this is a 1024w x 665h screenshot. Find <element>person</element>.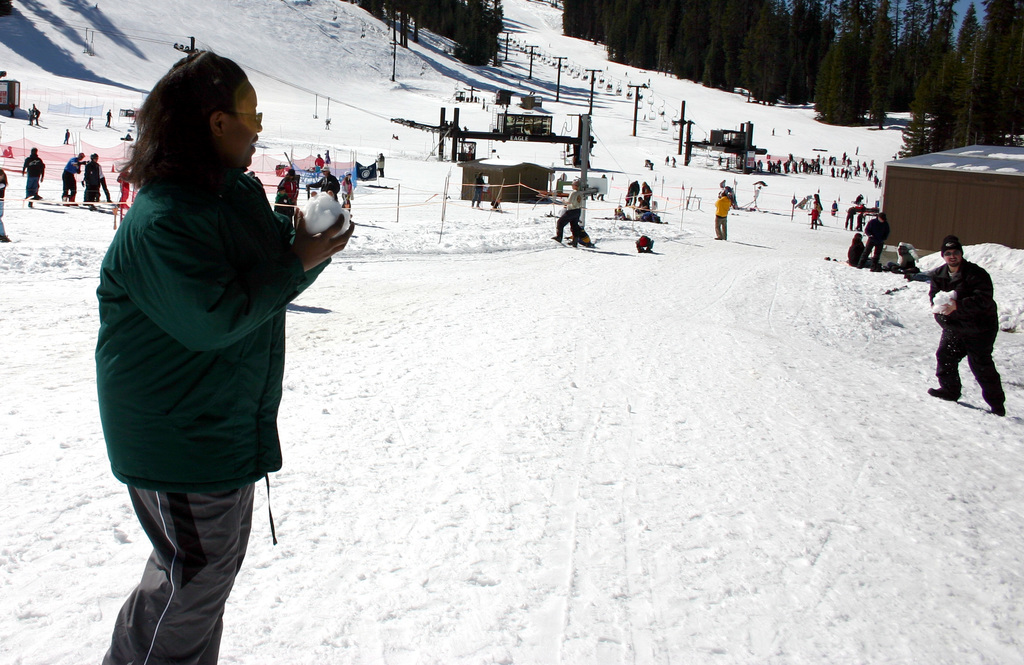
Bounding box: 813 195 824 220.
